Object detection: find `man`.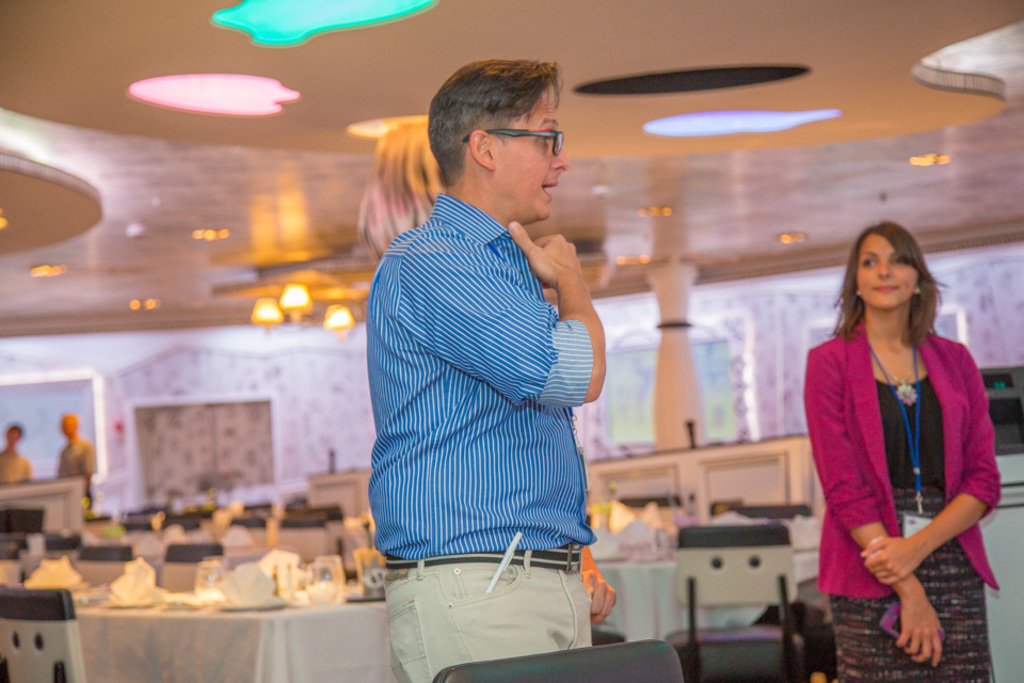
BBox(0, 422, 34, 486).
